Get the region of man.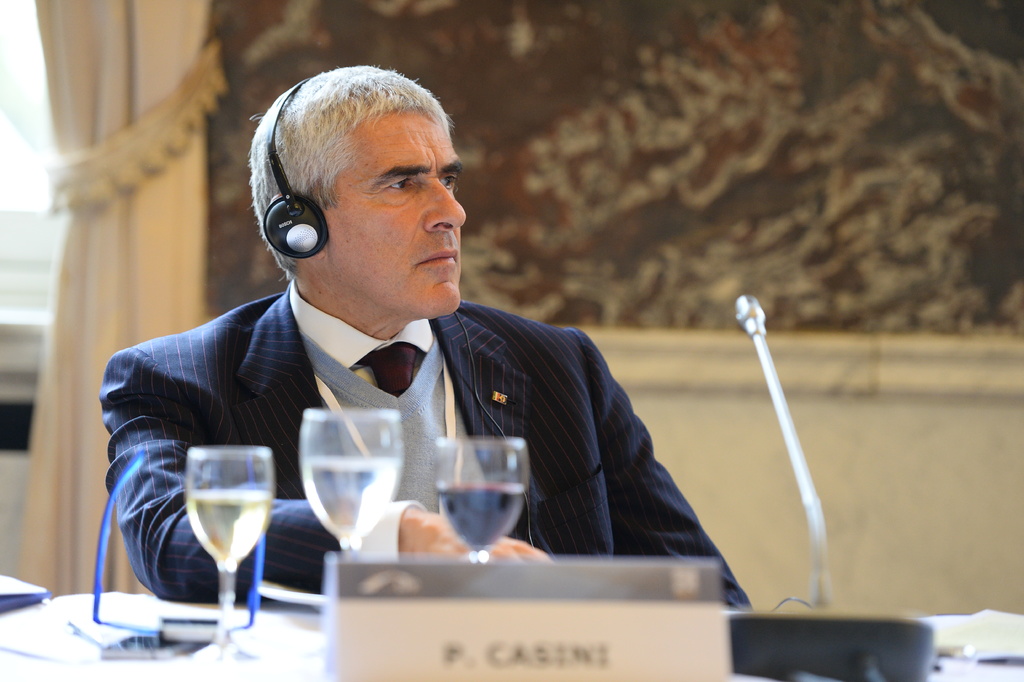
x1=86 y1=84 x2=746 y2=599.
